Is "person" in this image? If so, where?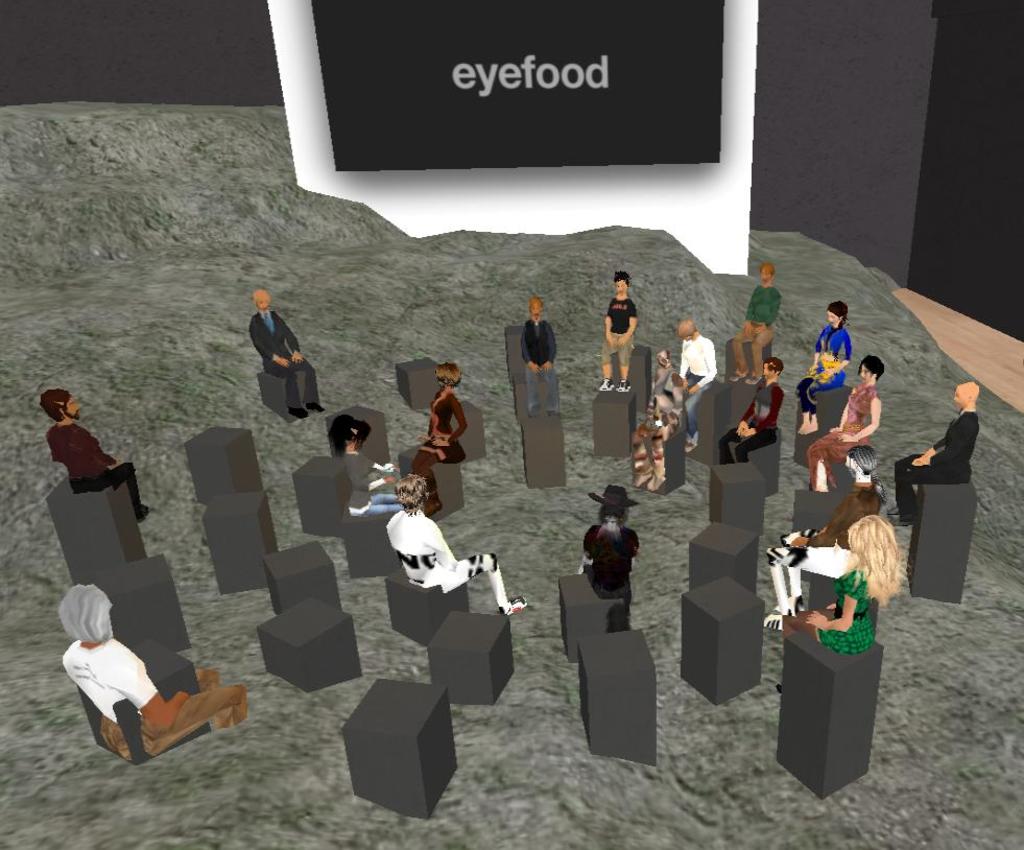
Yes, at {"x1": 634, "y1": 349, "x2": 687, "y2": 487}.
